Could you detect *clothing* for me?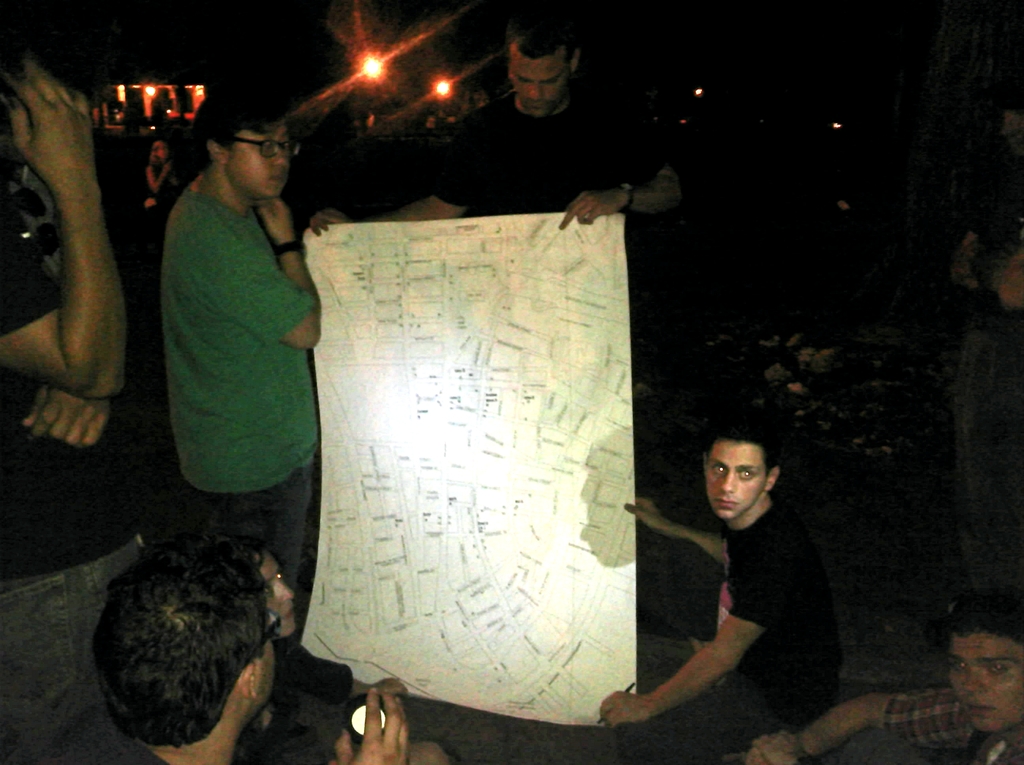
Detection result: 881, 693, 1016, 764.
